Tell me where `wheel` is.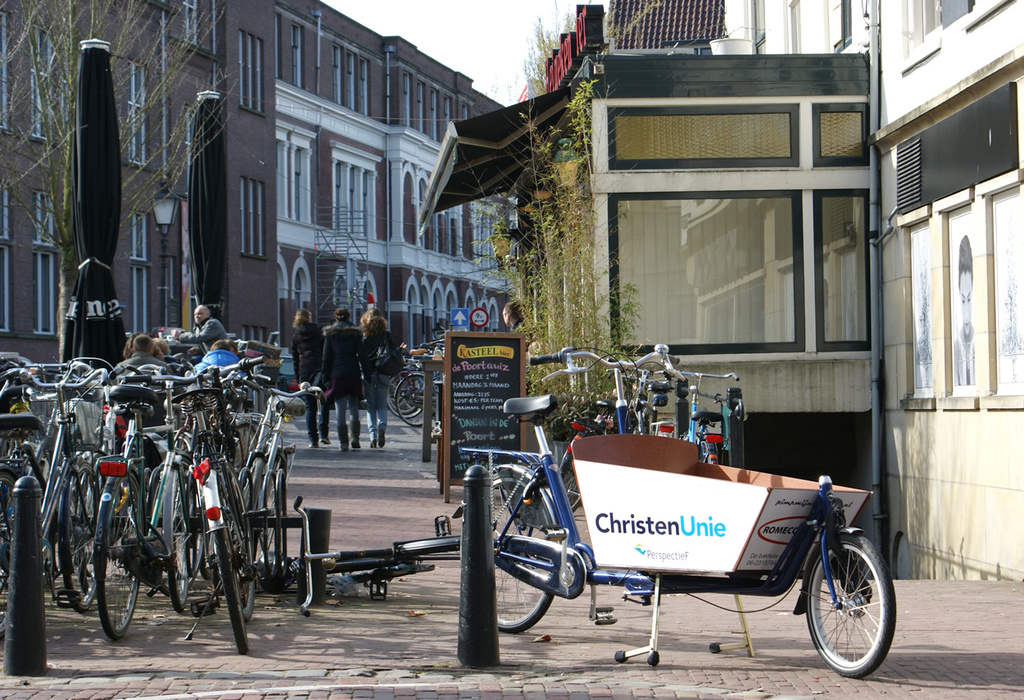
`wheel` is at 805:547:883:676.
